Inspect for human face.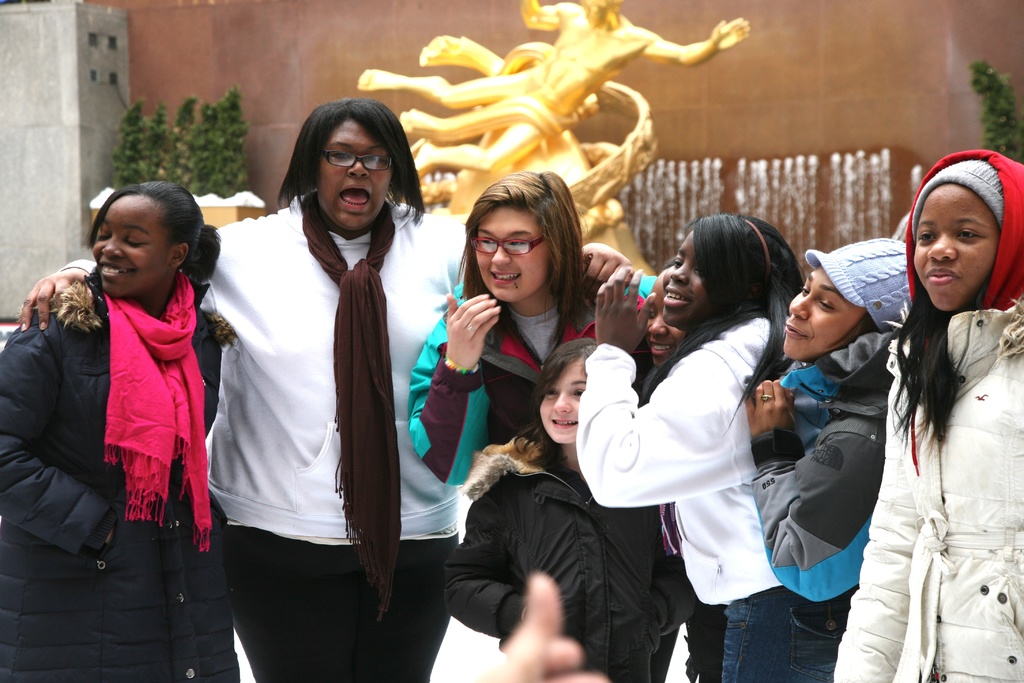
Inspection: [913, 186, 996, 311].
